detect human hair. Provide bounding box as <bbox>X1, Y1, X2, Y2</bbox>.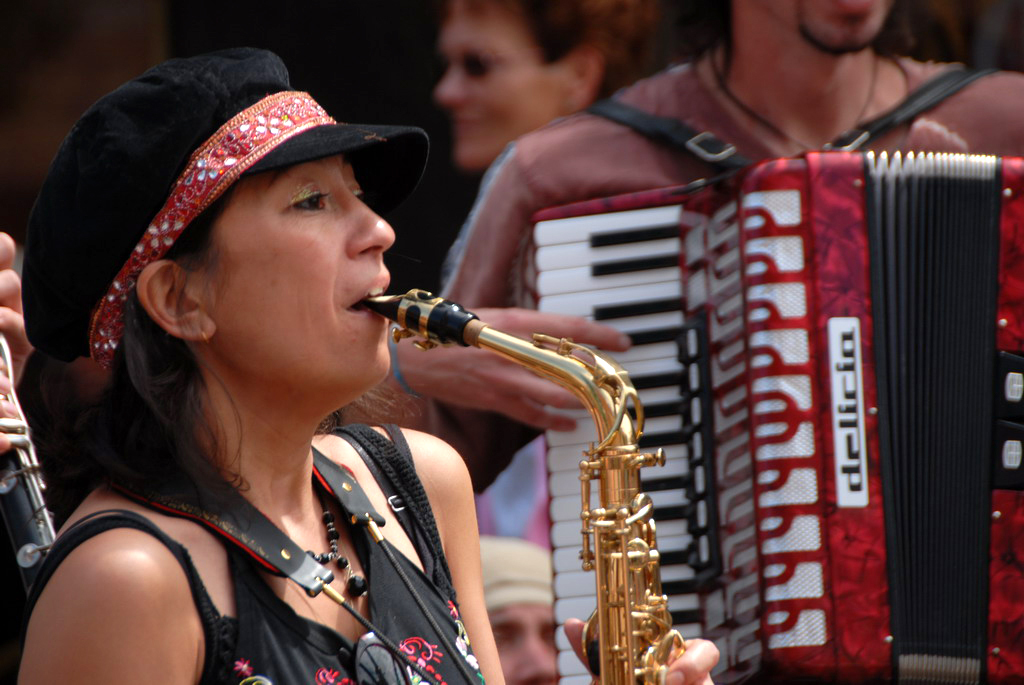
<bbox>85, 179, 243, 501</bbox>.
